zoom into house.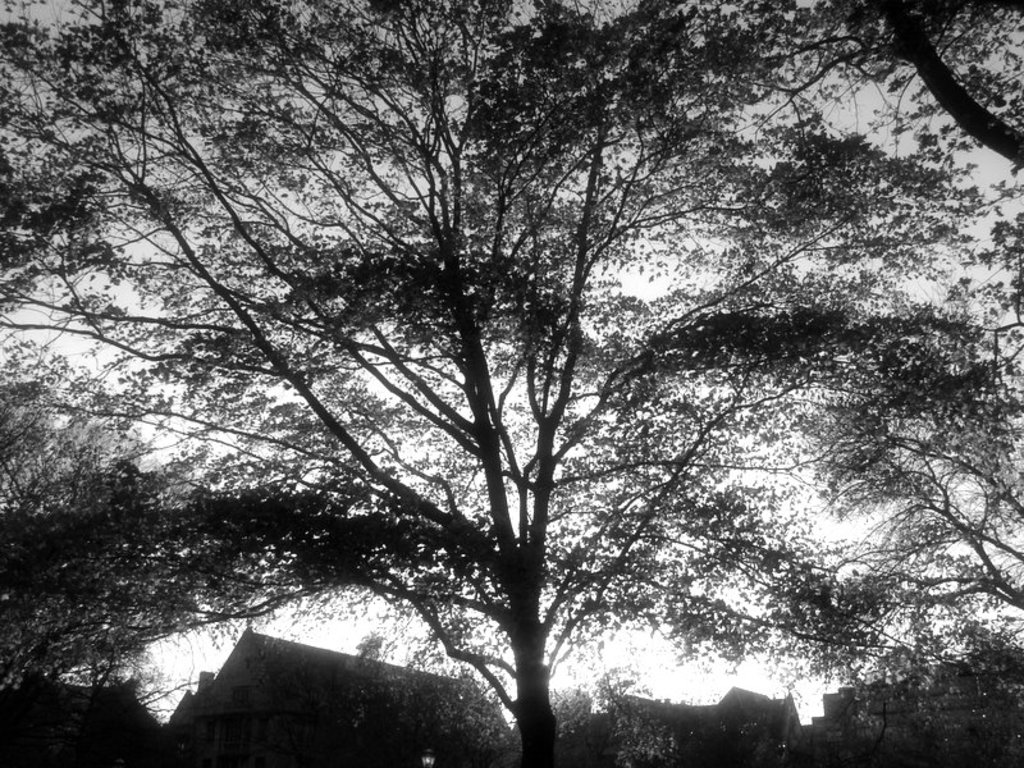
Zoom target: select_region(568, 680, 805, 767).
